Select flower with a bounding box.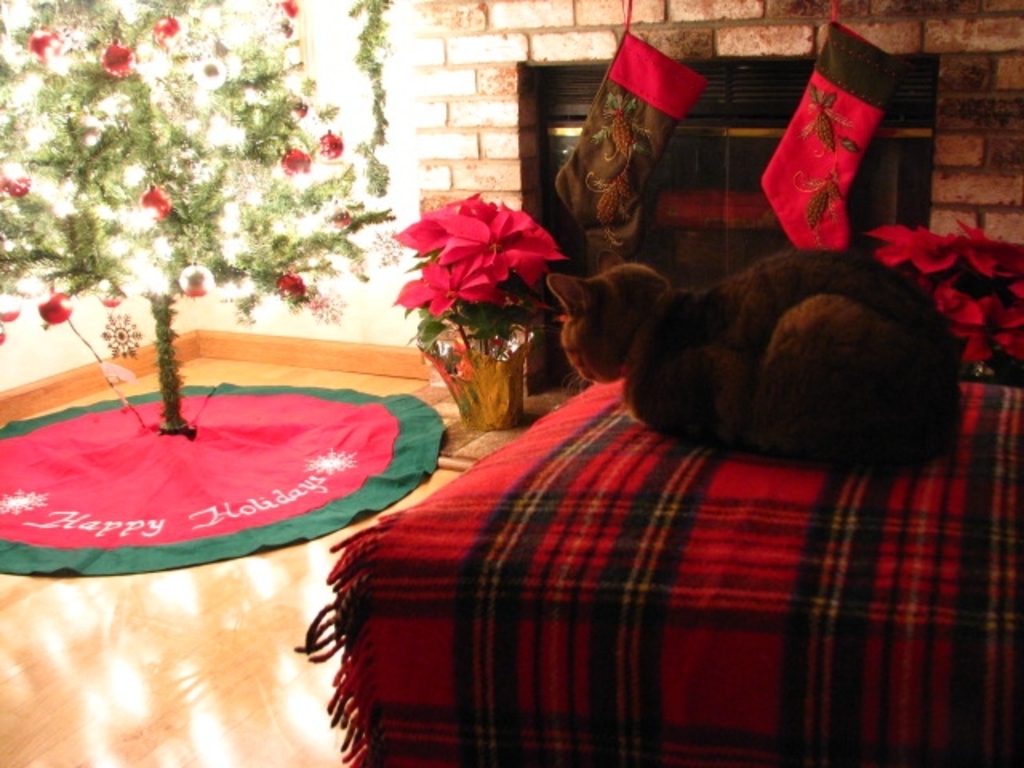
crop(272, 266, 315, 302).
